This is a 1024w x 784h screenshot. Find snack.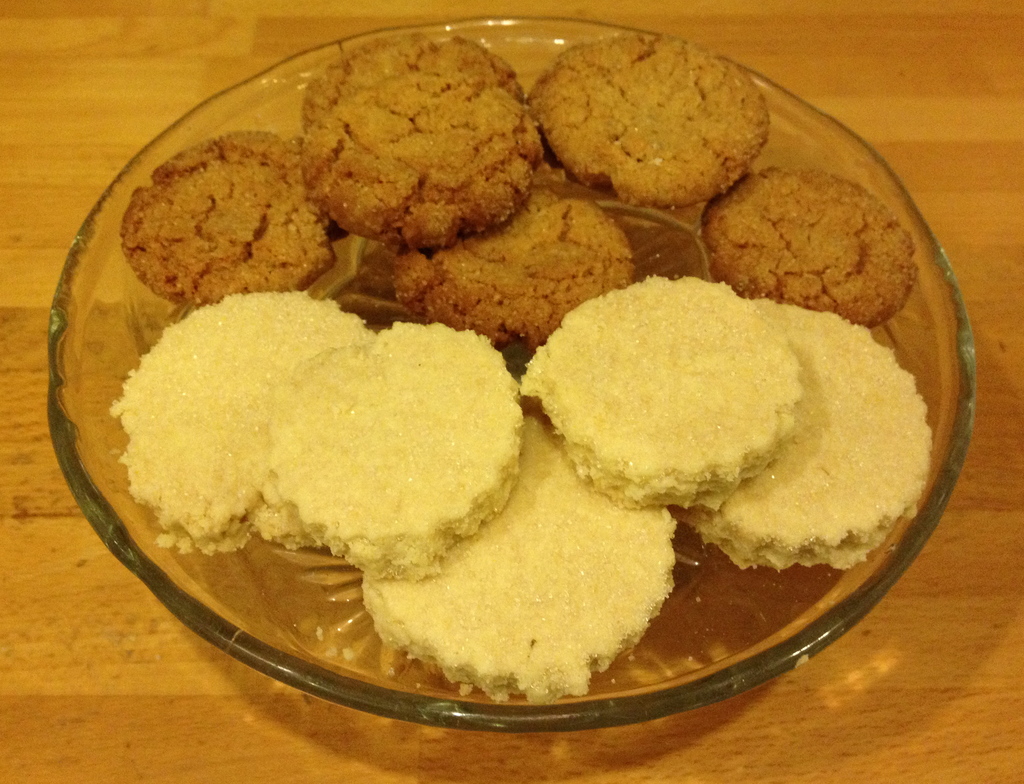
Bounding box: l=515, t=30, r=769, b=216.
